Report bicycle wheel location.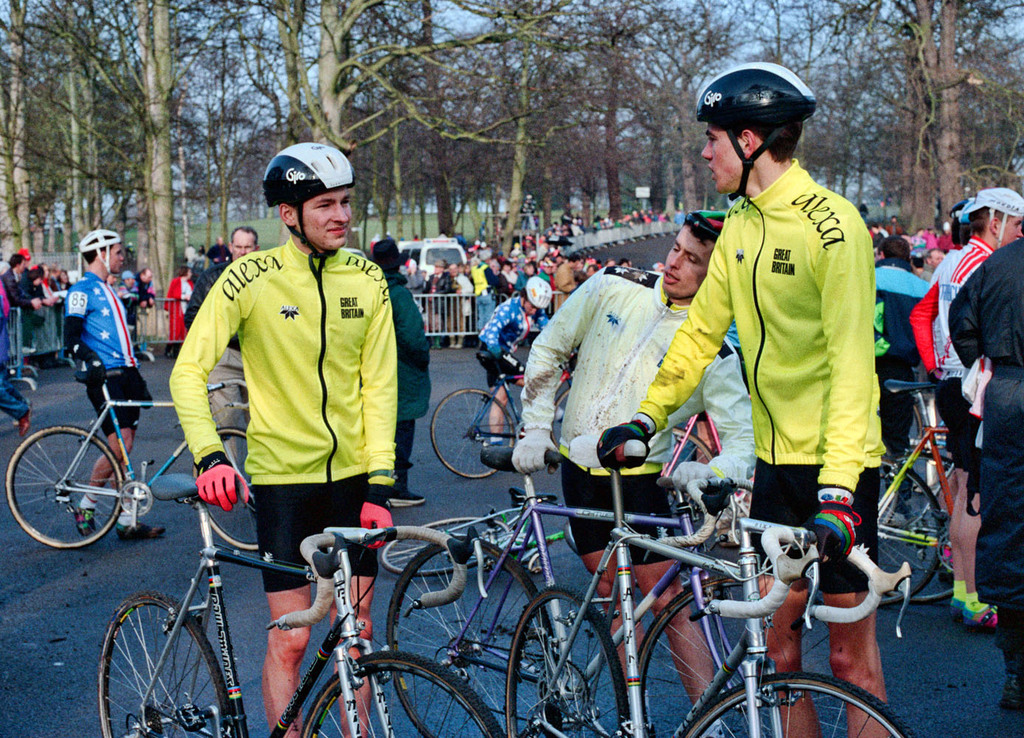
Report: <region>99, 594, 234, 737</region>.
